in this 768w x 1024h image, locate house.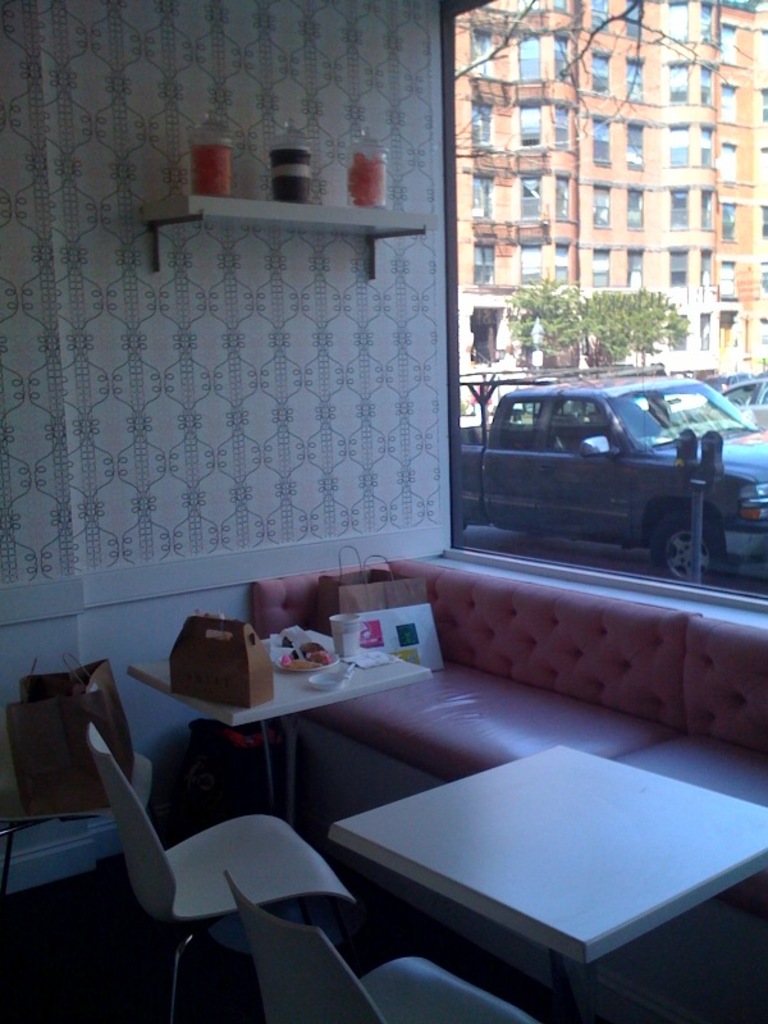
Bounding box: 412,31,767,371.
